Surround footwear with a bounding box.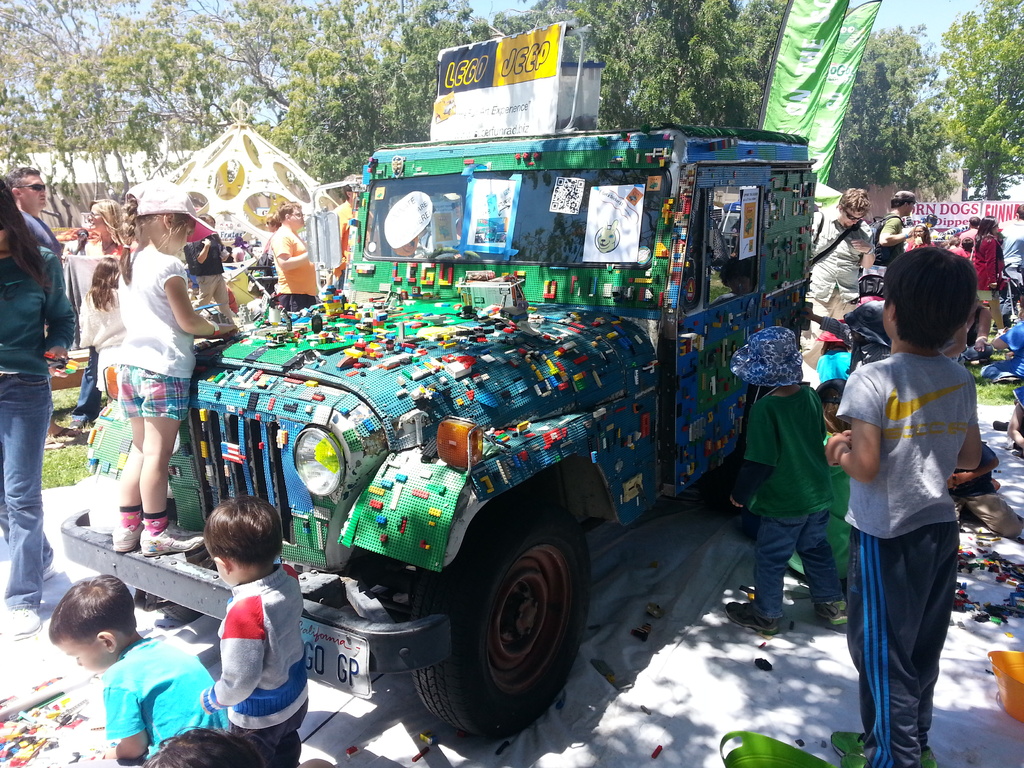
725/595/787/641.
